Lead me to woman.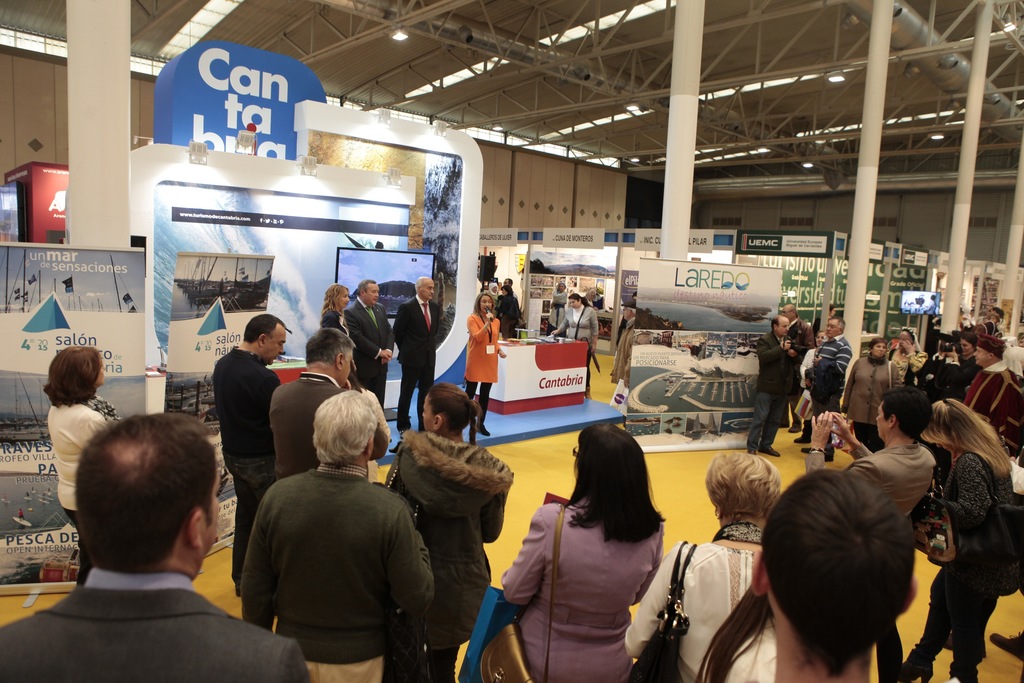
Lead to [left=464, top=293, right=506, bottom=436].
